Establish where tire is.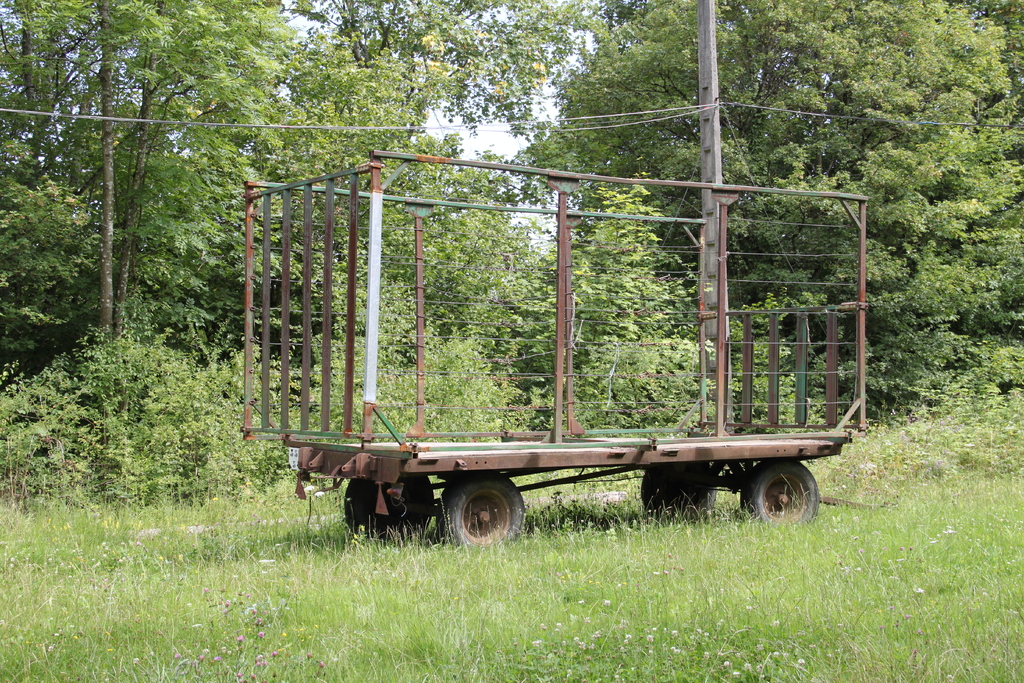
Established at locate(639, 459, 723, 523).
